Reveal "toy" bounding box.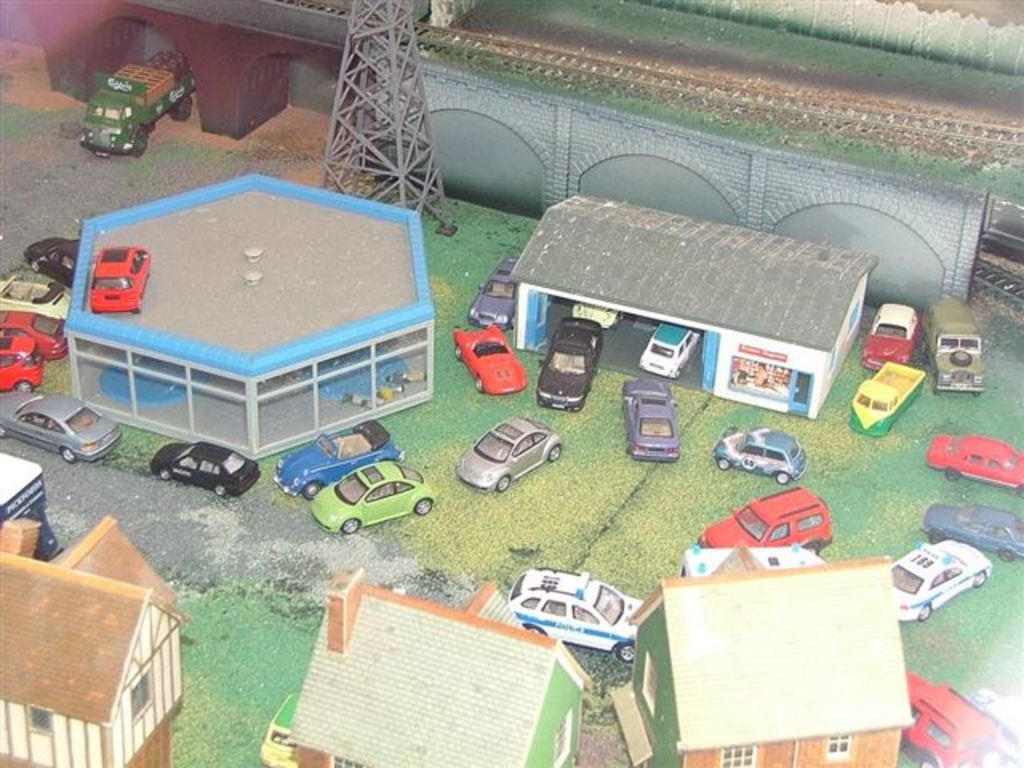
Revealed: 0:306:70:368.
